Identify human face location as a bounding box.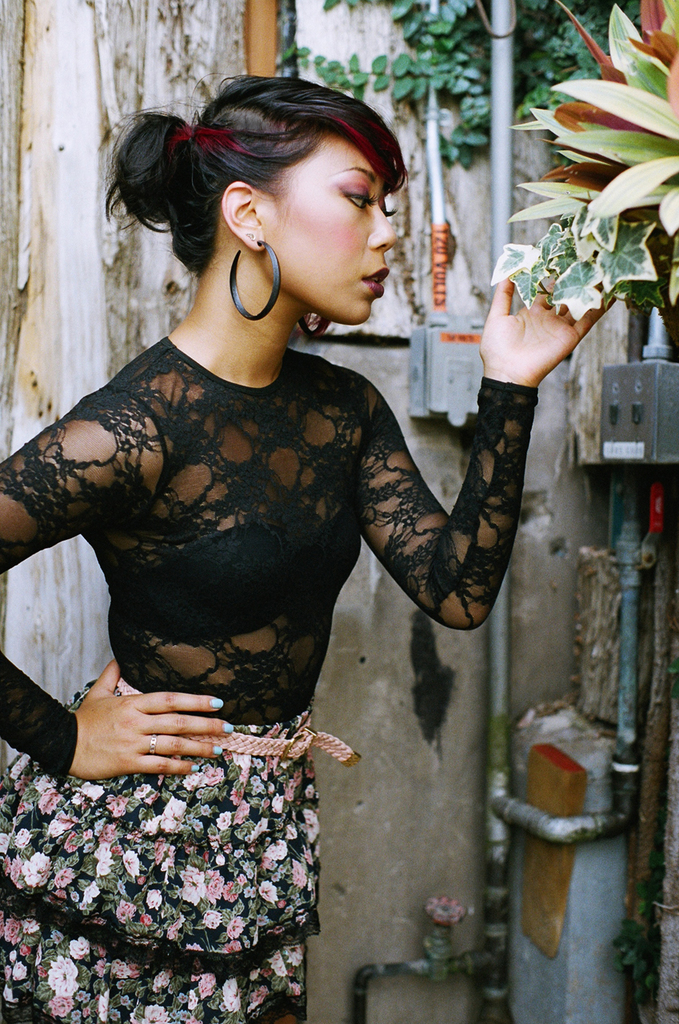
crop(266, 122, 397, 318).
